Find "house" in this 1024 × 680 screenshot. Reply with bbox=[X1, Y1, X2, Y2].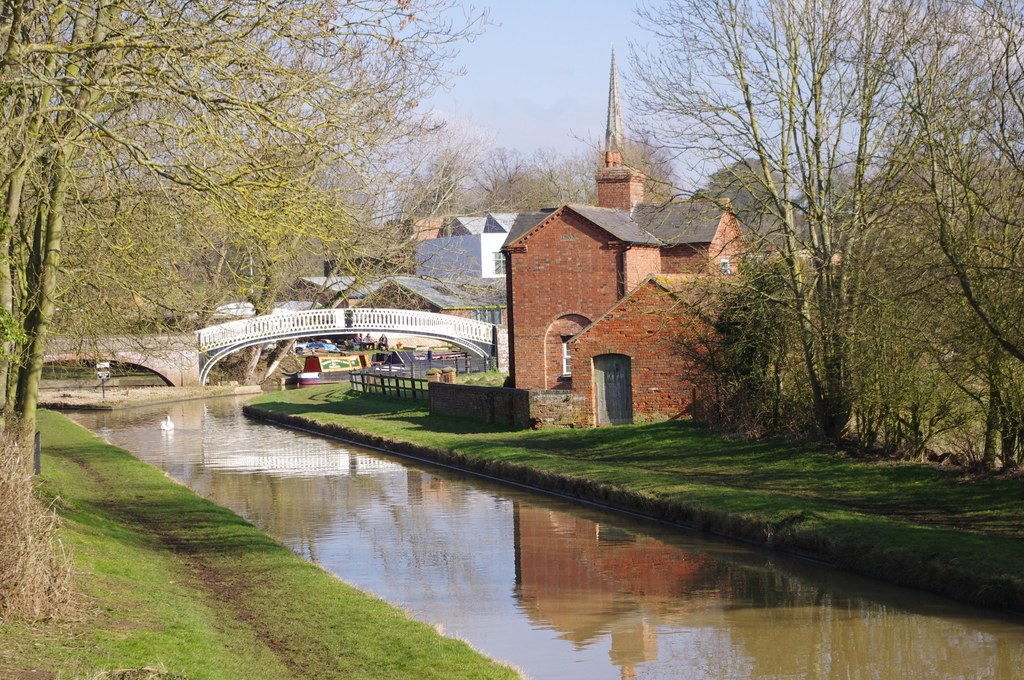
bbox=[567, 275, 742, 426].
